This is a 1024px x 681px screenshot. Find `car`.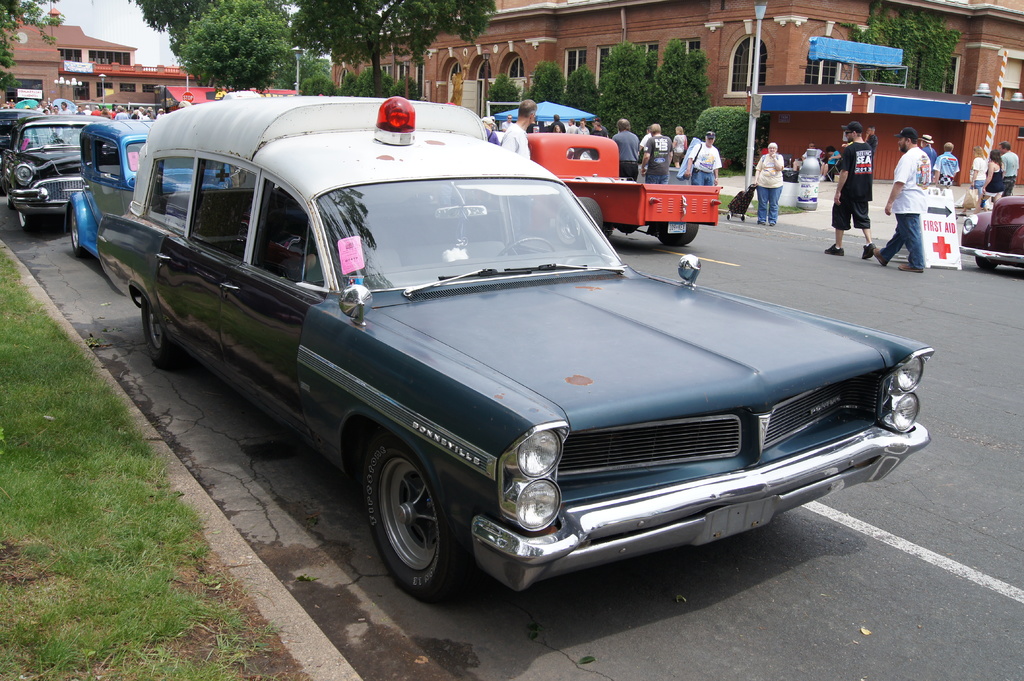
Bounding box: region(67, 125, 237, 243).
